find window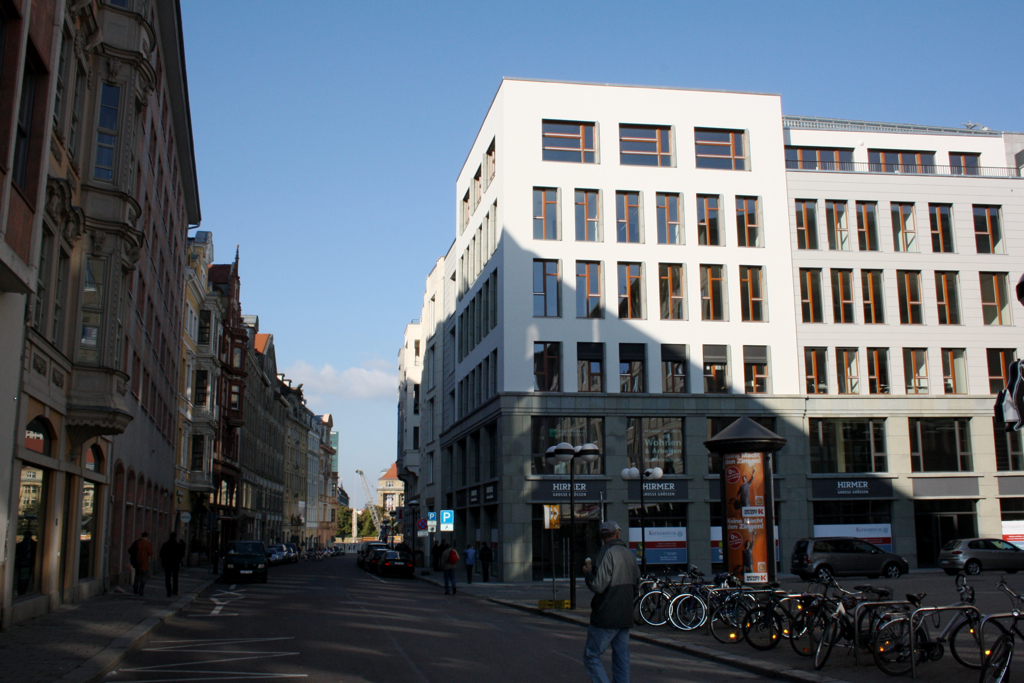
<box>623,340,647,393</box>
